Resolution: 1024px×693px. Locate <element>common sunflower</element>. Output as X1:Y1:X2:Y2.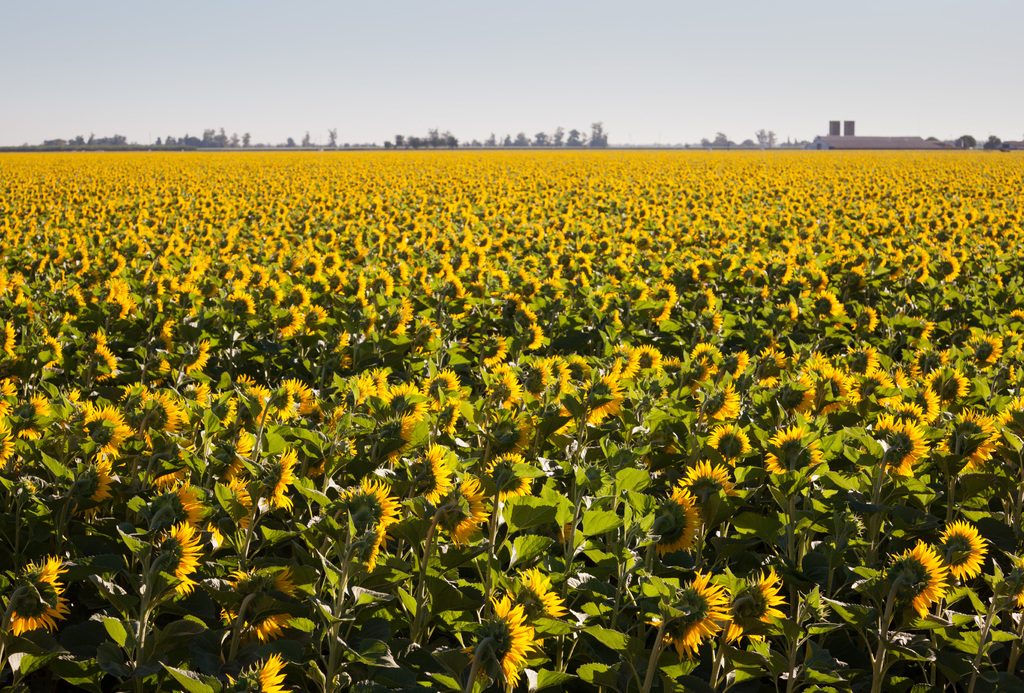
934:510:991:587.
